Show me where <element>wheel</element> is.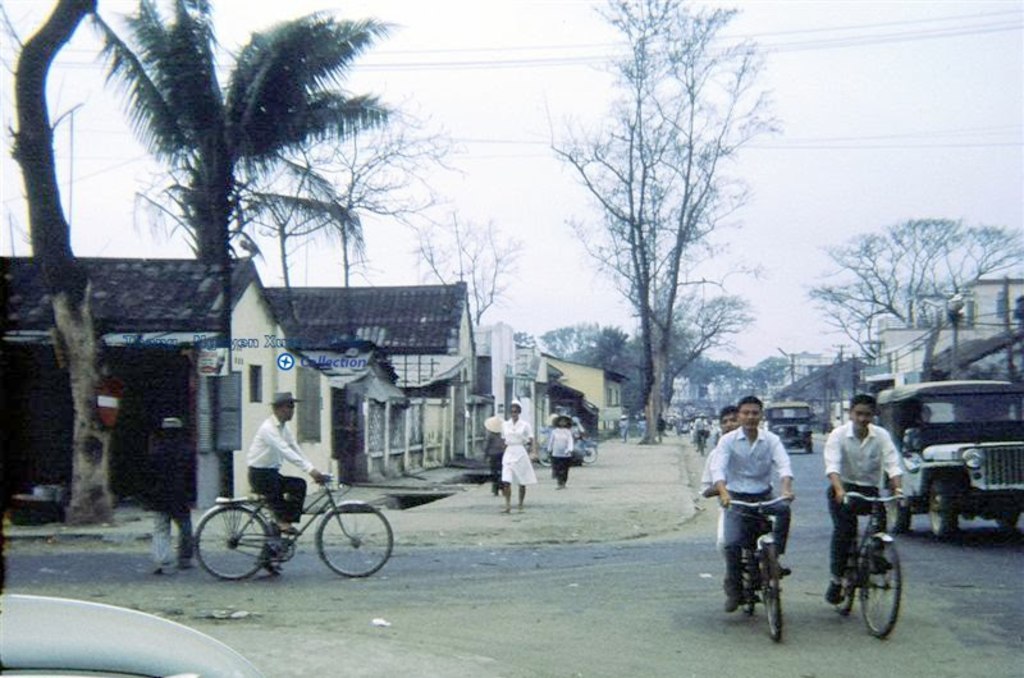
<element>wheel</element> is at [863,537,902,640].
